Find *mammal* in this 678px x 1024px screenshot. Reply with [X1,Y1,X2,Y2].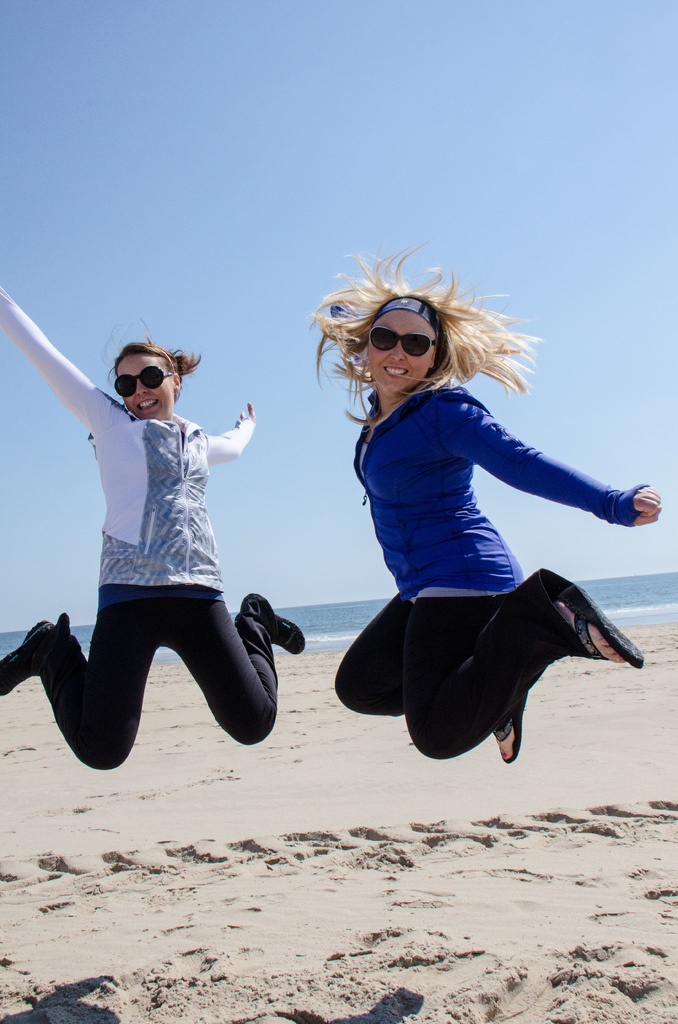
[29,312,274,758].
